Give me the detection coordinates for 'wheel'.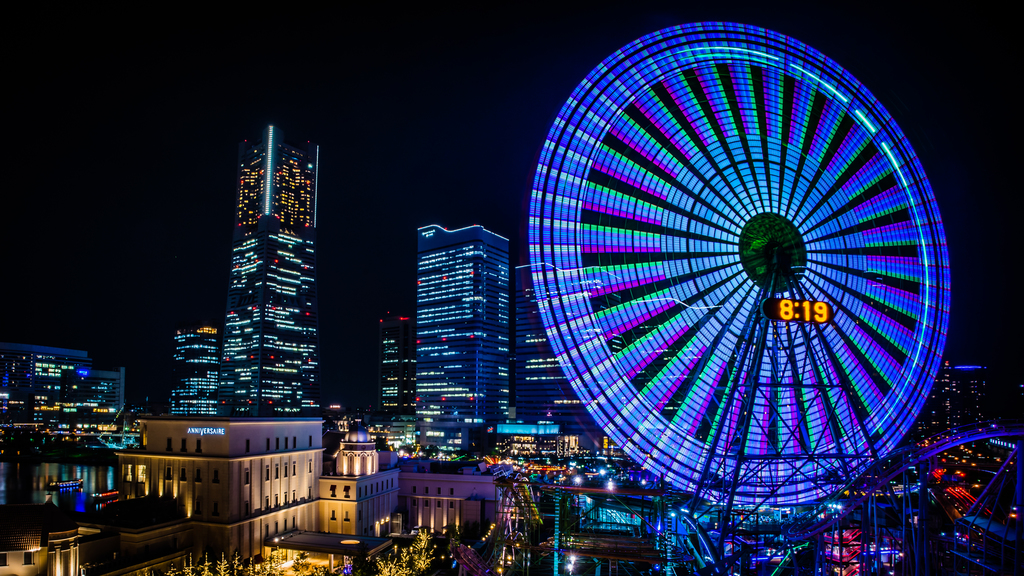
bbox=(536, 19, 964, 502).
